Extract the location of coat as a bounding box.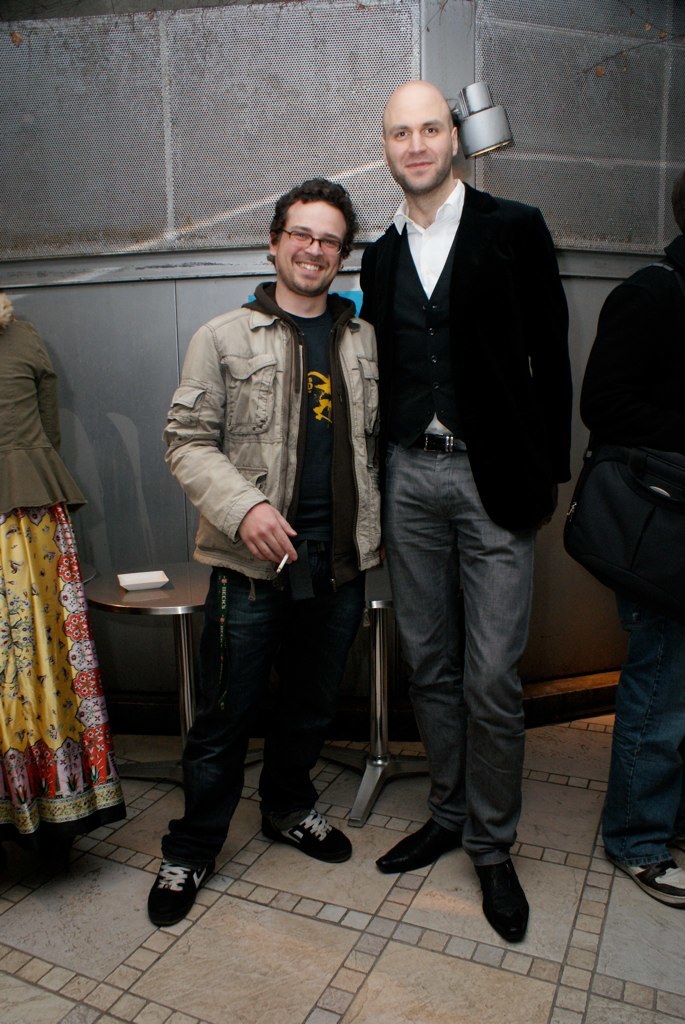
left=572, top=260, right=684, bottom=616.
